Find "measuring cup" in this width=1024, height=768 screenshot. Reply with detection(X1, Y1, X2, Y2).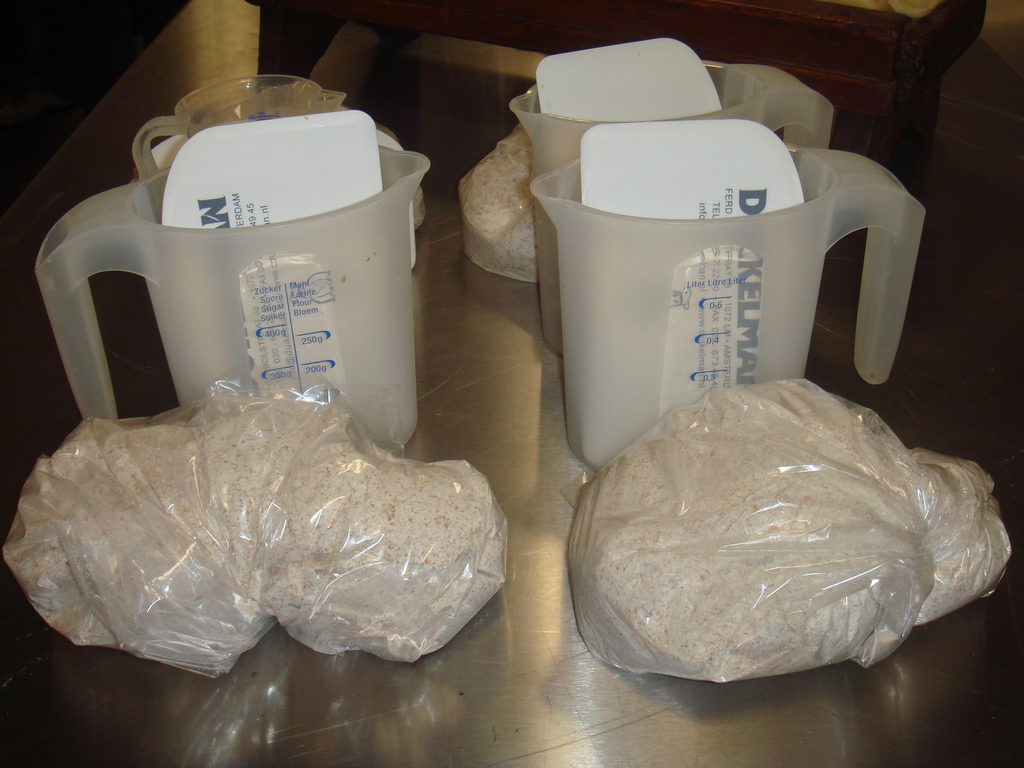
detection(133, 77, 348, 180).
